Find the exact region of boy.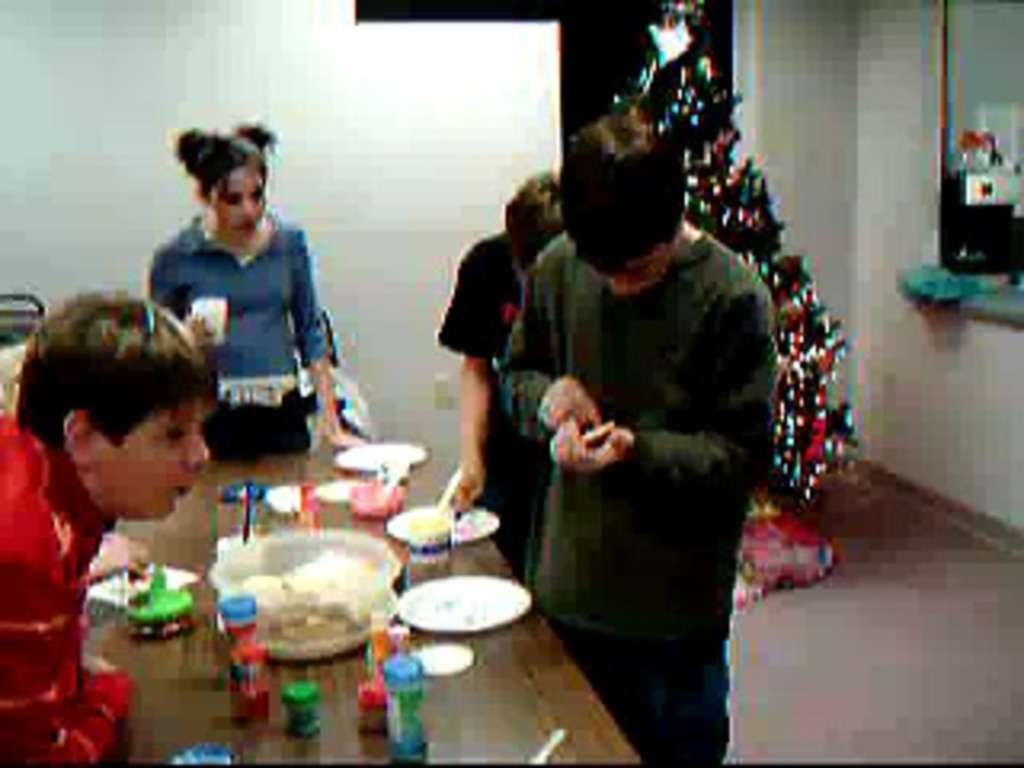
Exact region: [x1=435, y1=176, x2=563, y2=576].
